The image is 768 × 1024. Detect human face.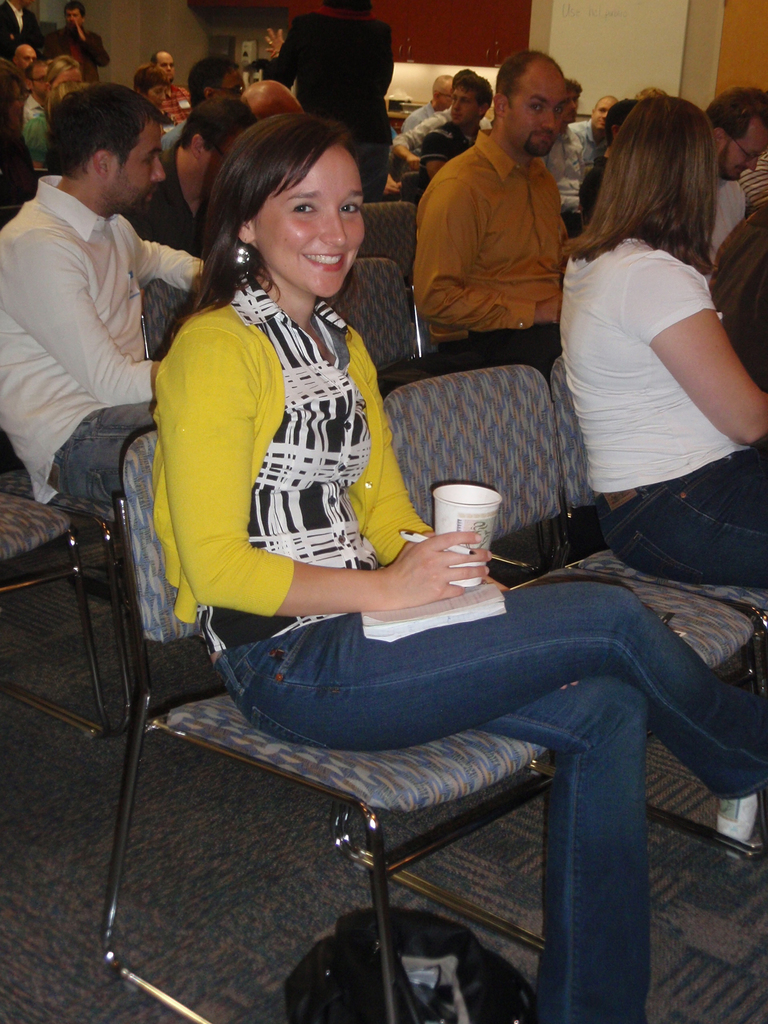
Detection: <box>19,47,33,71</box>.
